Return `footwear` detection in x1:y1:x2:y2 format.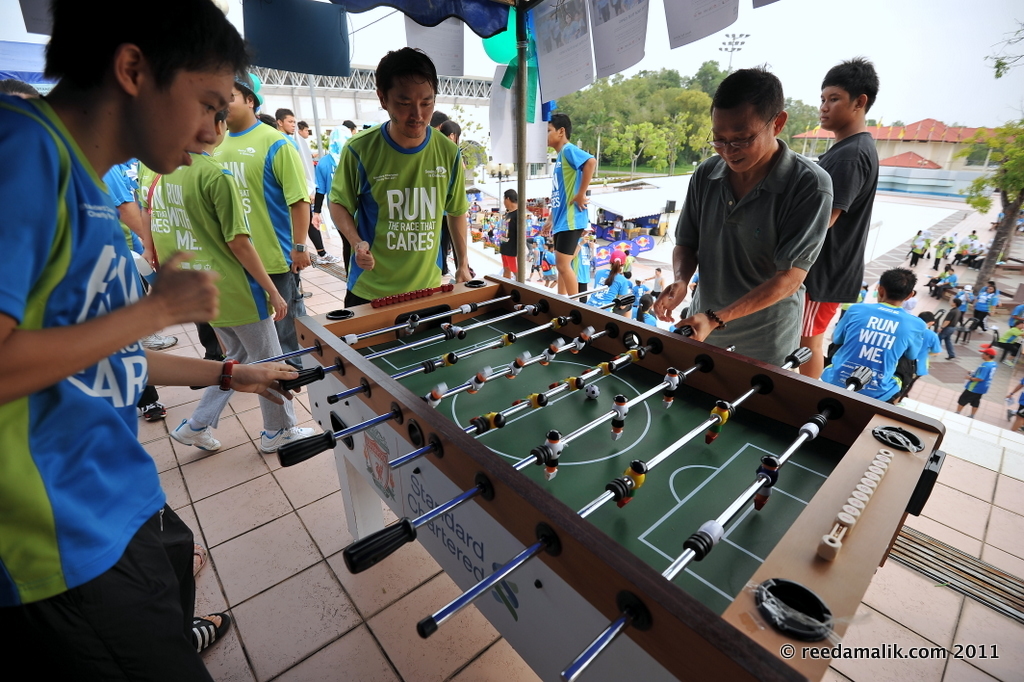
316:253:341:264.
